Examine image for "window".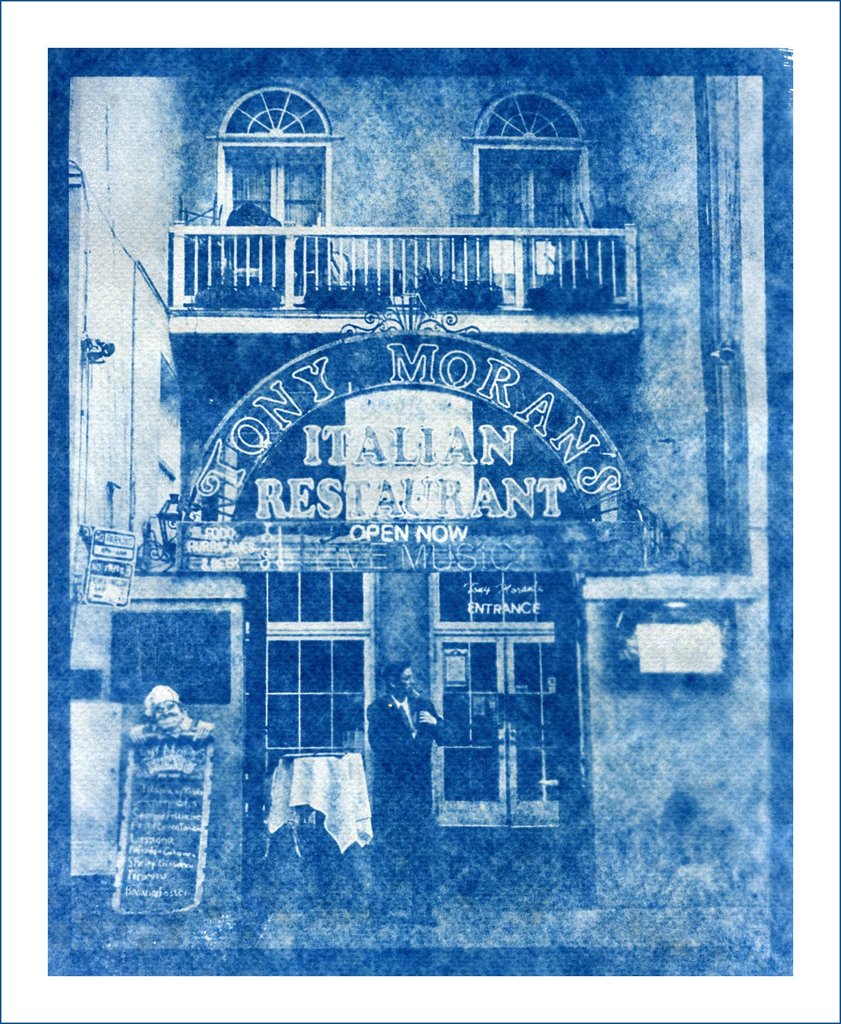
Examination result: (431, 572, 568, 822).
